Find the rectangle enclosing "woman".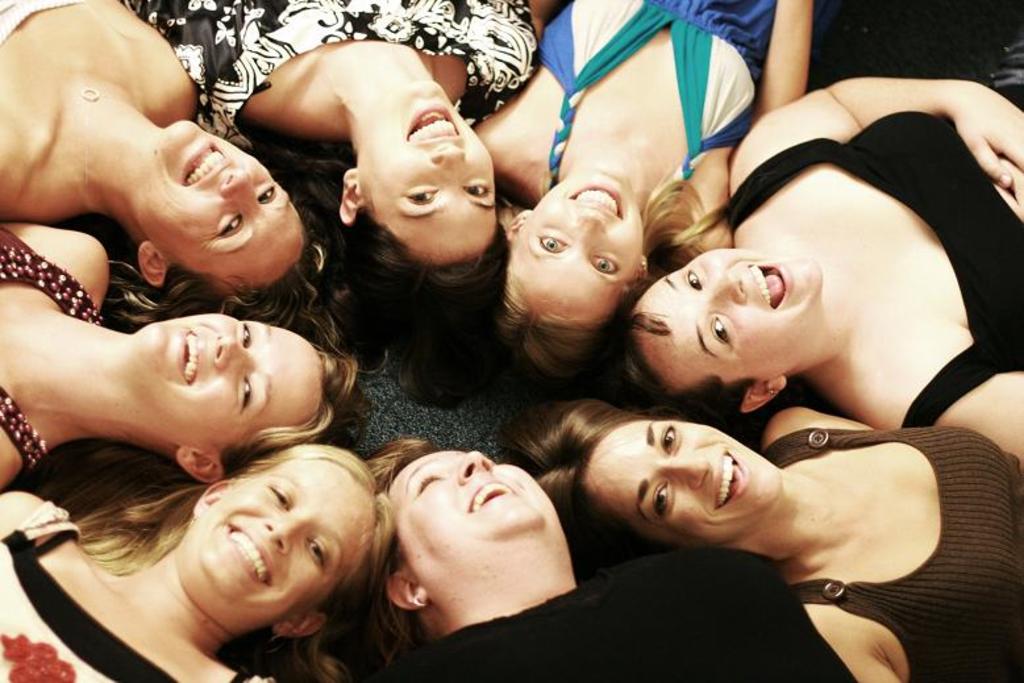
<box>118,0,553,396</box>.
